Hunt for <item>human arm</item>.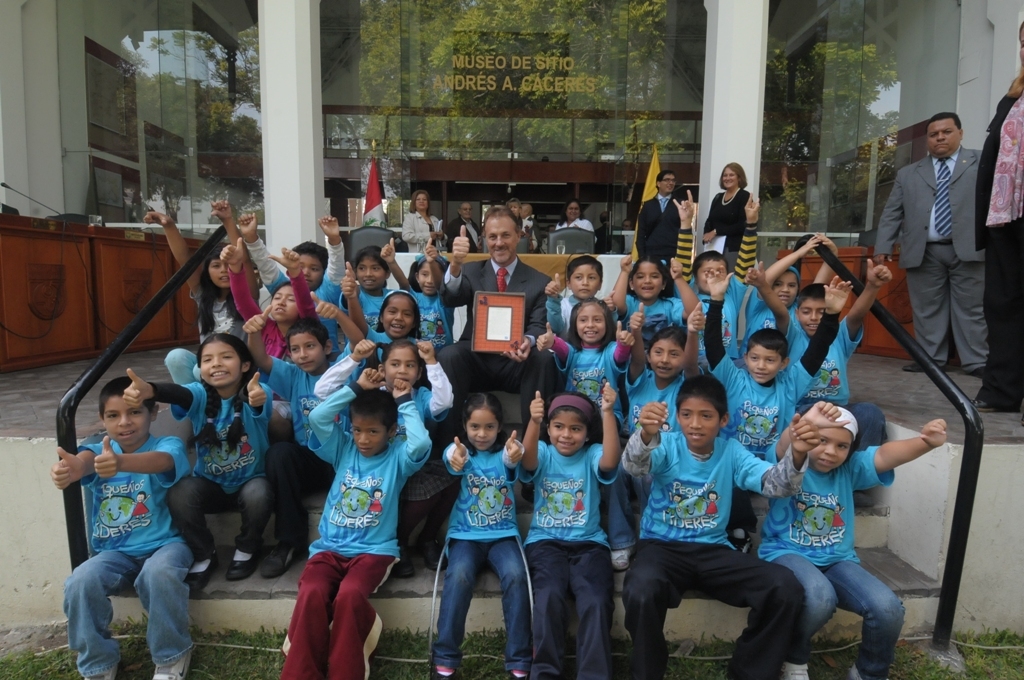
Hunted down at x1=211, y1=188, x2=249, y2=252.
